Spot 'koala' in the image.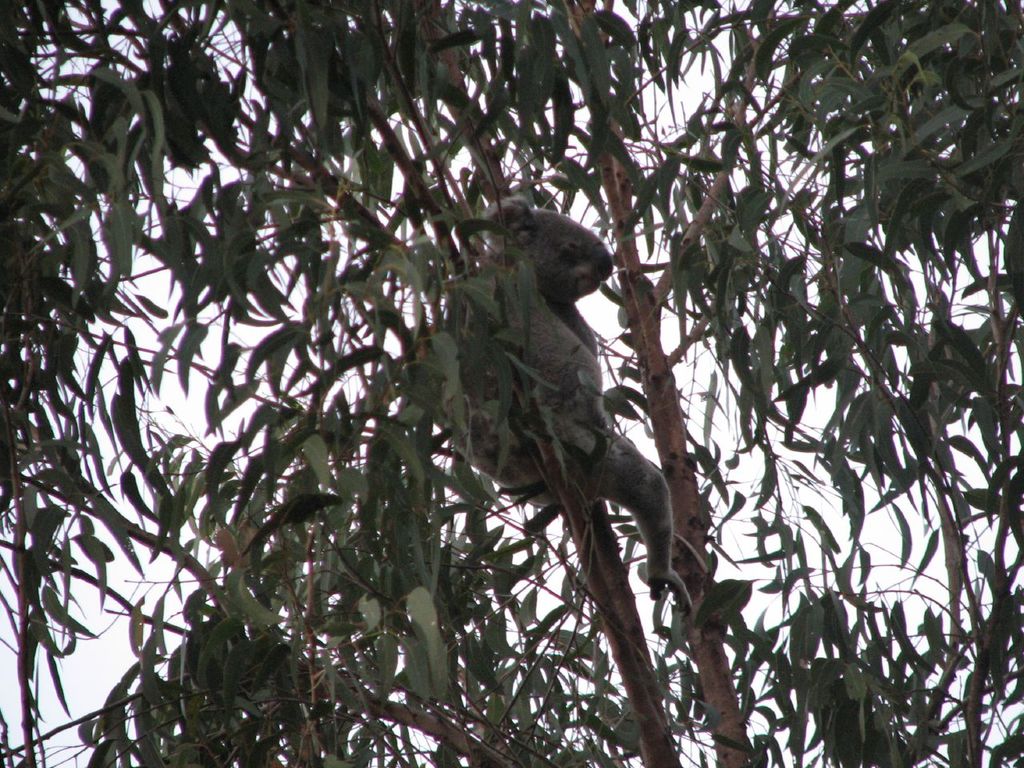
'koala' found at box=[447, 222, 666, 604].
